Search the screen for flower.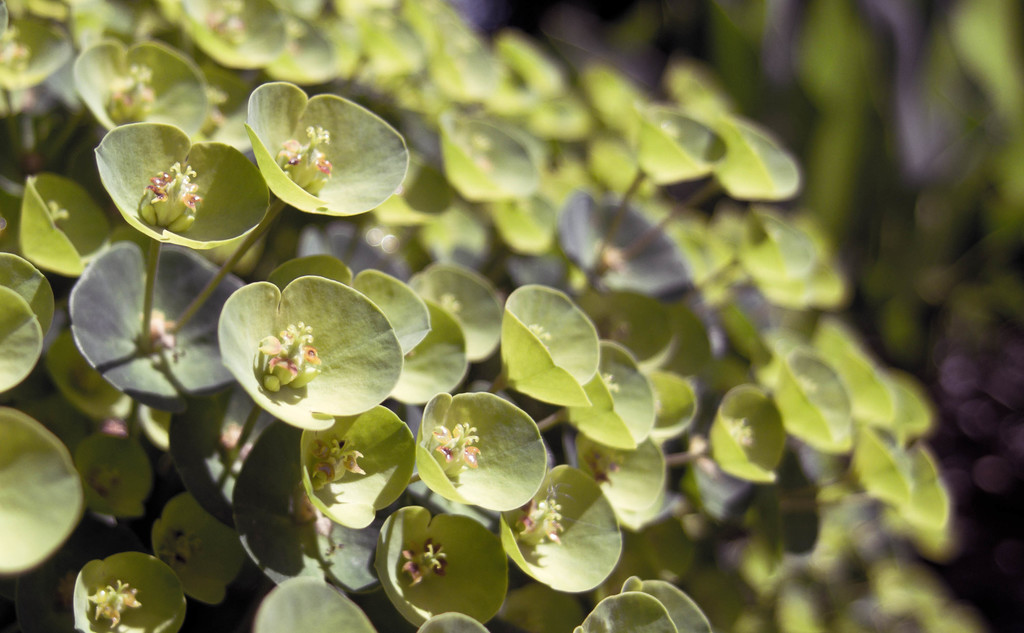
Found at Rect(88, 573, 143, 627).
